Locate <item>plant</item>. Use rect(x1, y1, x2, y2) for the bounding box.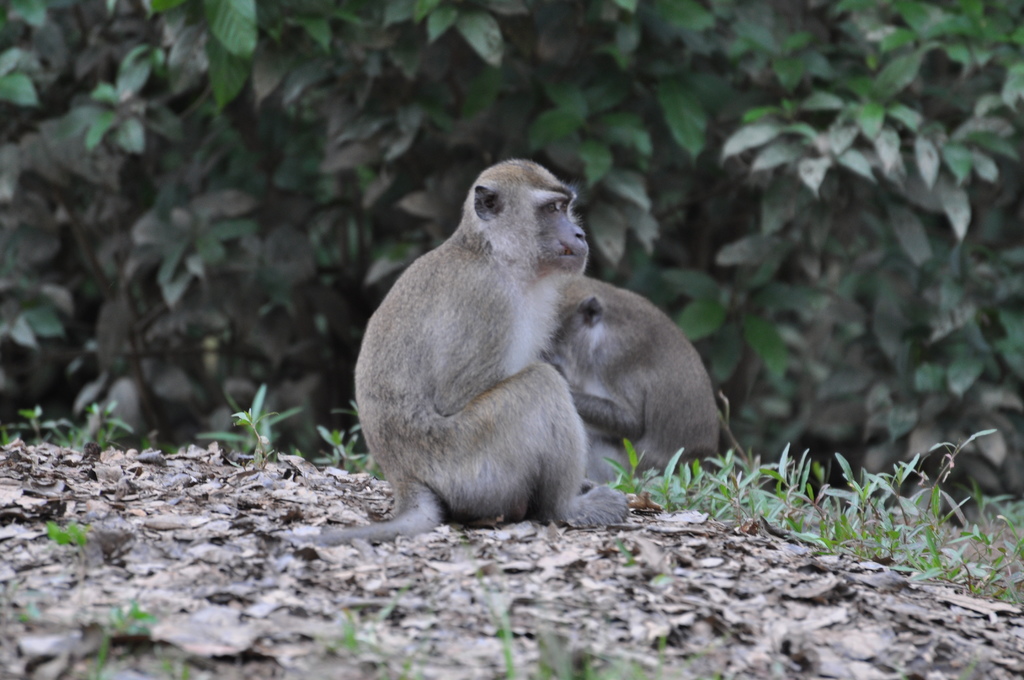
rect(193, 380, 301, 476).
